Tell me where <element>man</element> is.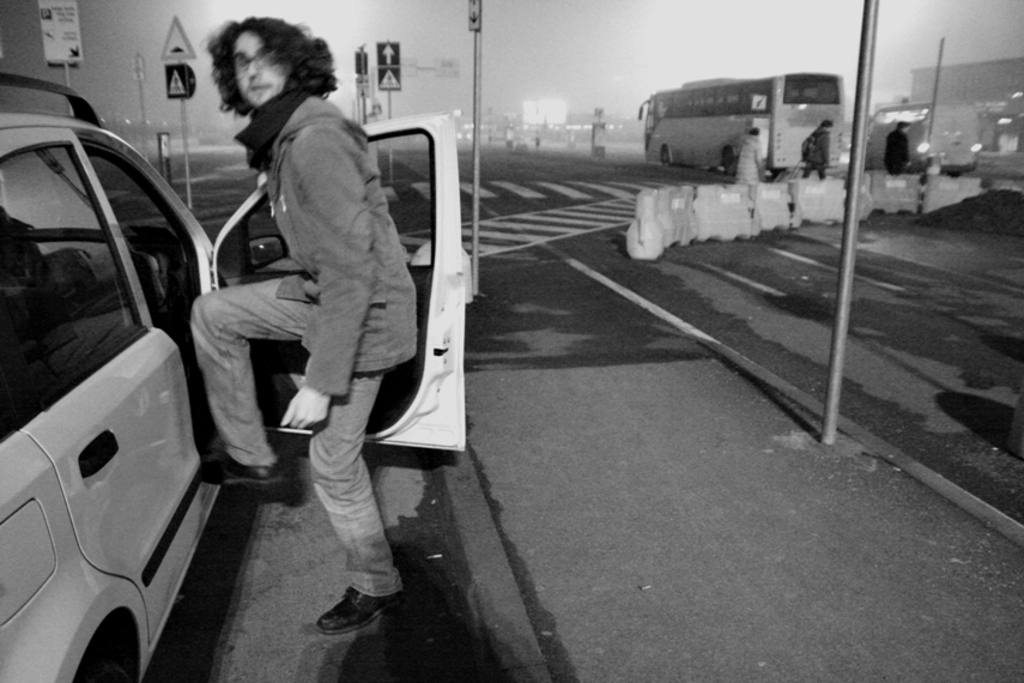
<element>man</element> is at 184, 18, 443, 605.
